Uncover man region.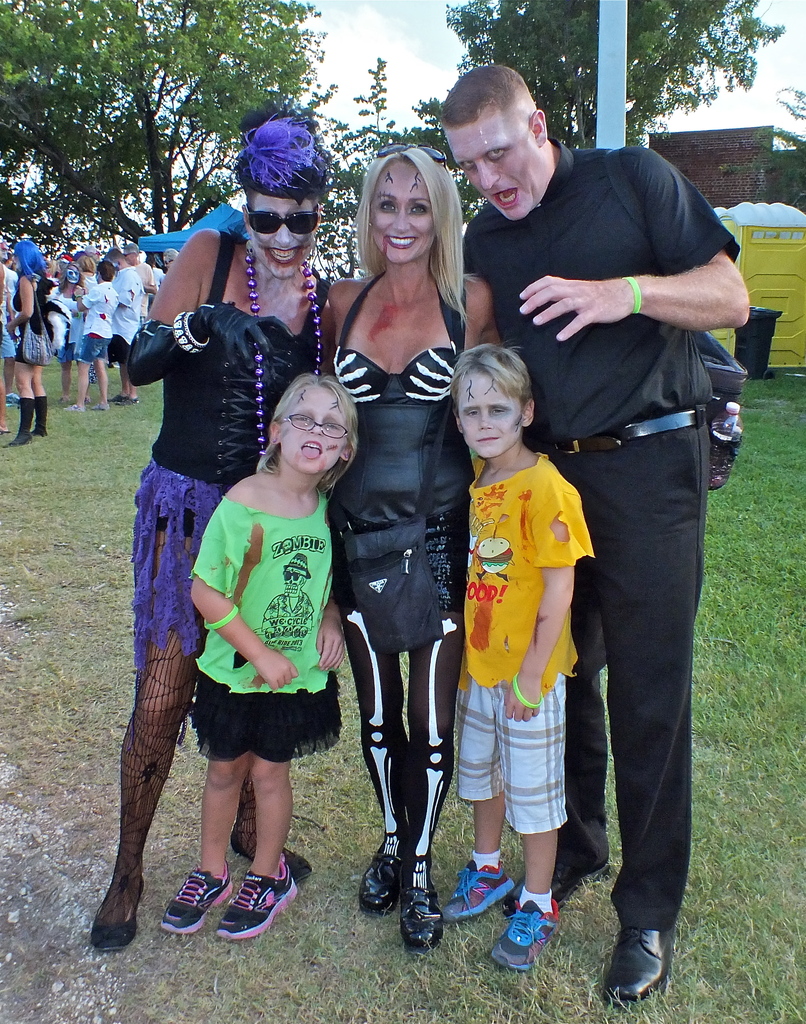
Uncovered: 121,244,157,328.
